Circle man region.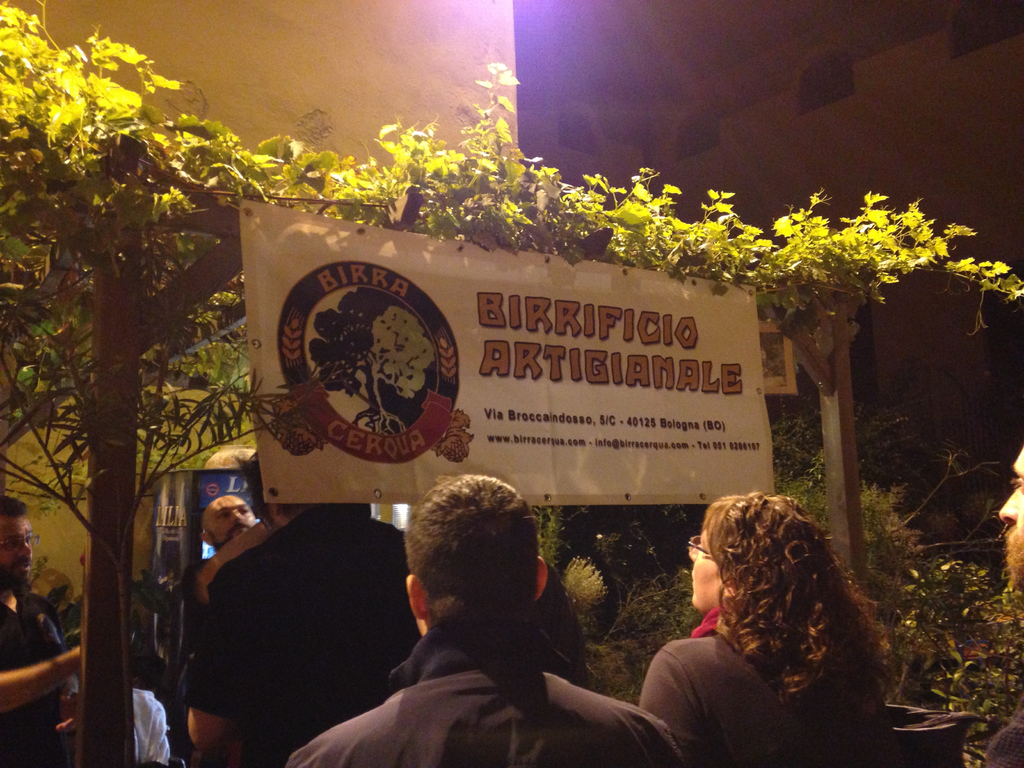
Region: [1,497,86,767].
